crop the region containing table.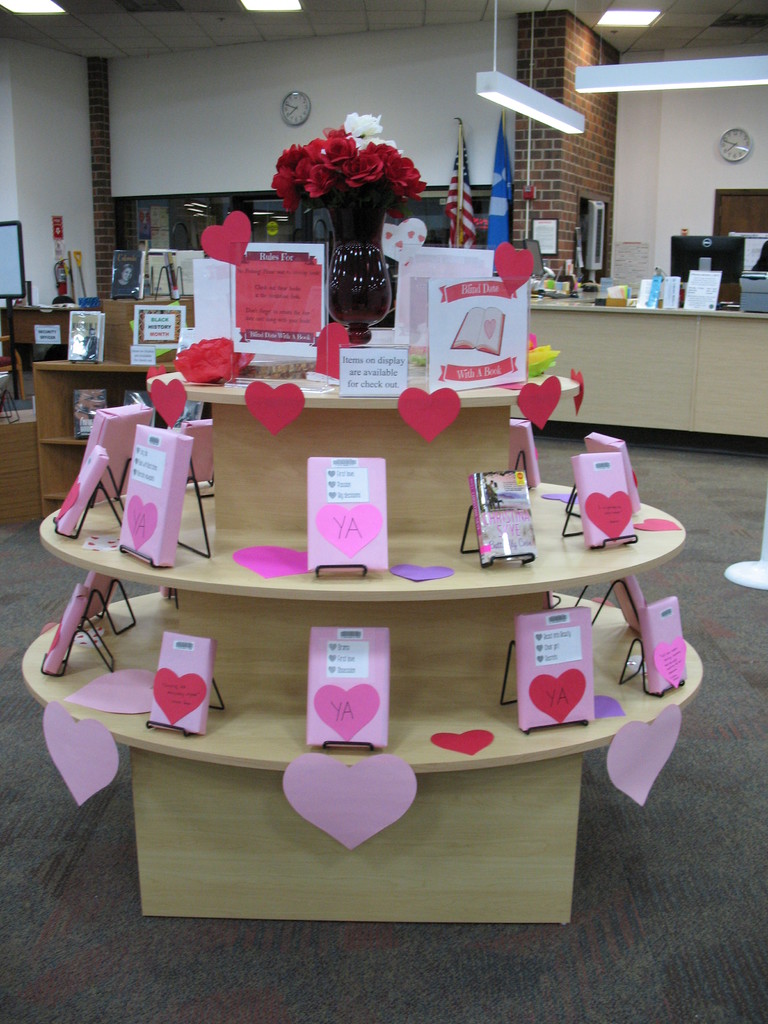
Crop region: region(0, 299, 77, 412).
